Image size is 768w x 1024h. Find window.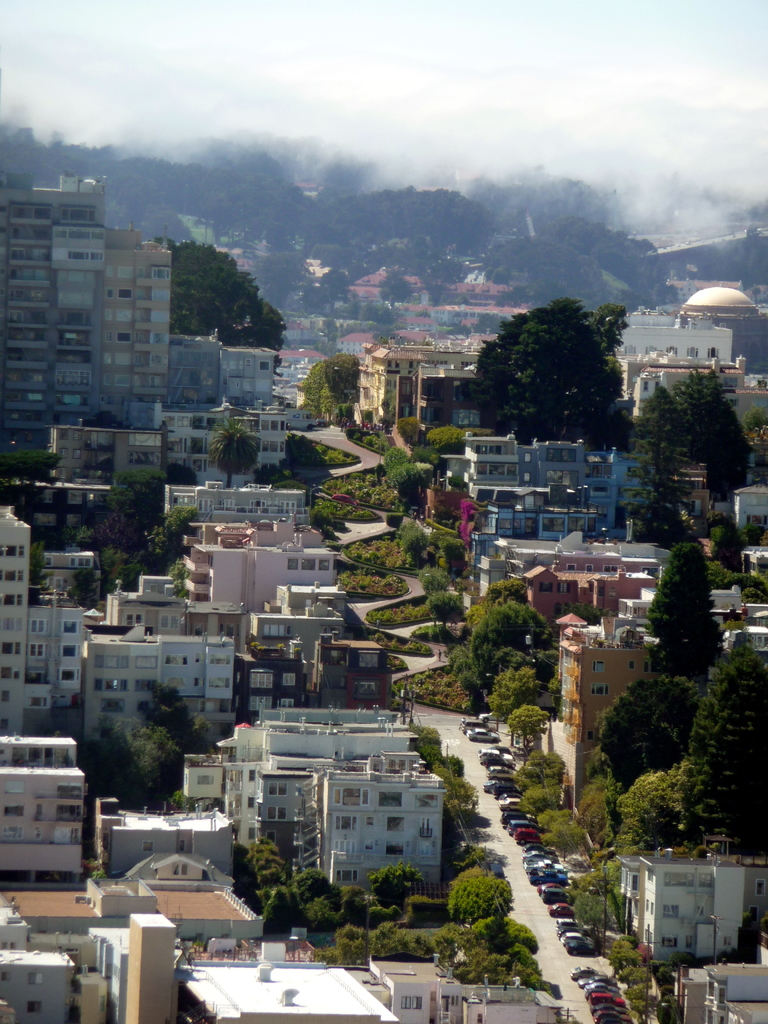
select_region(337, 791, 365, 804).
